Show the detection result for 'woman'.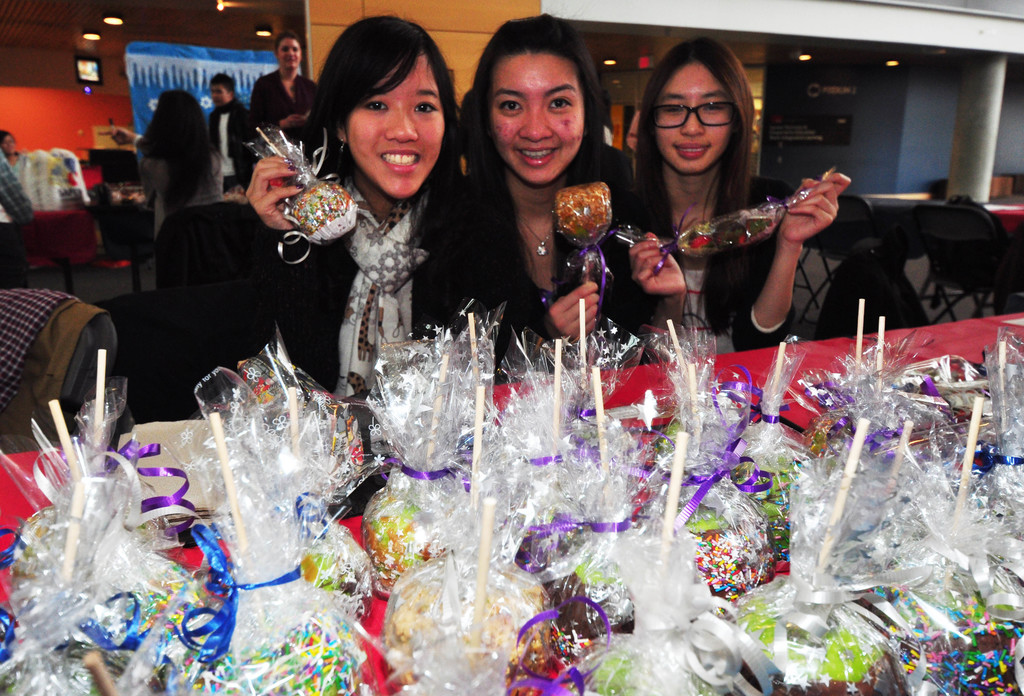
detection(600, 54, 838, 354).
